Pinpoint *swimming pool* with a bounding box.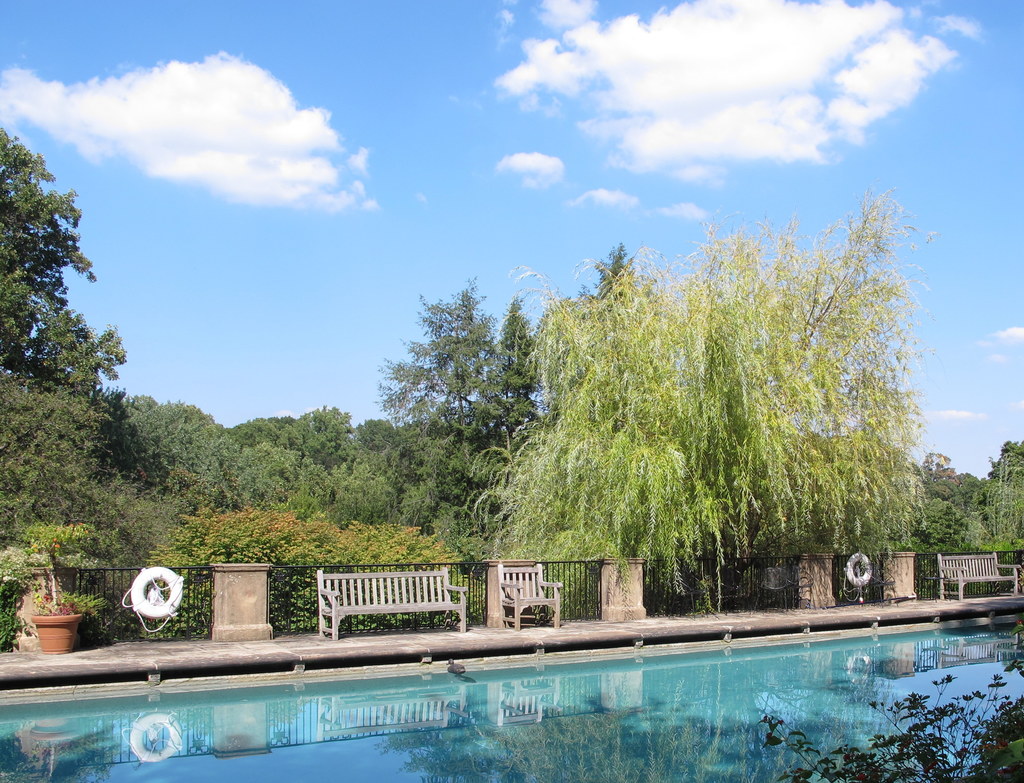
<box>0,598,1023,782</box>.
